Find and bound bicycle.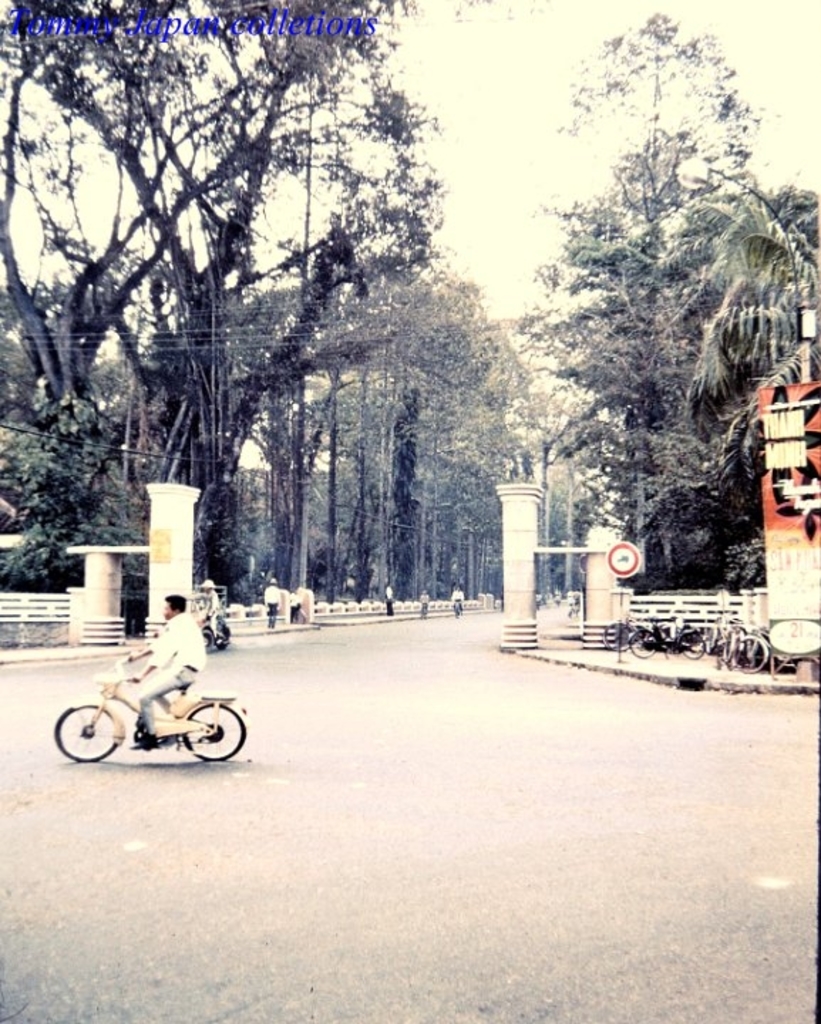
Bound: x1=50 y1=647 x2=252 y2=761.
